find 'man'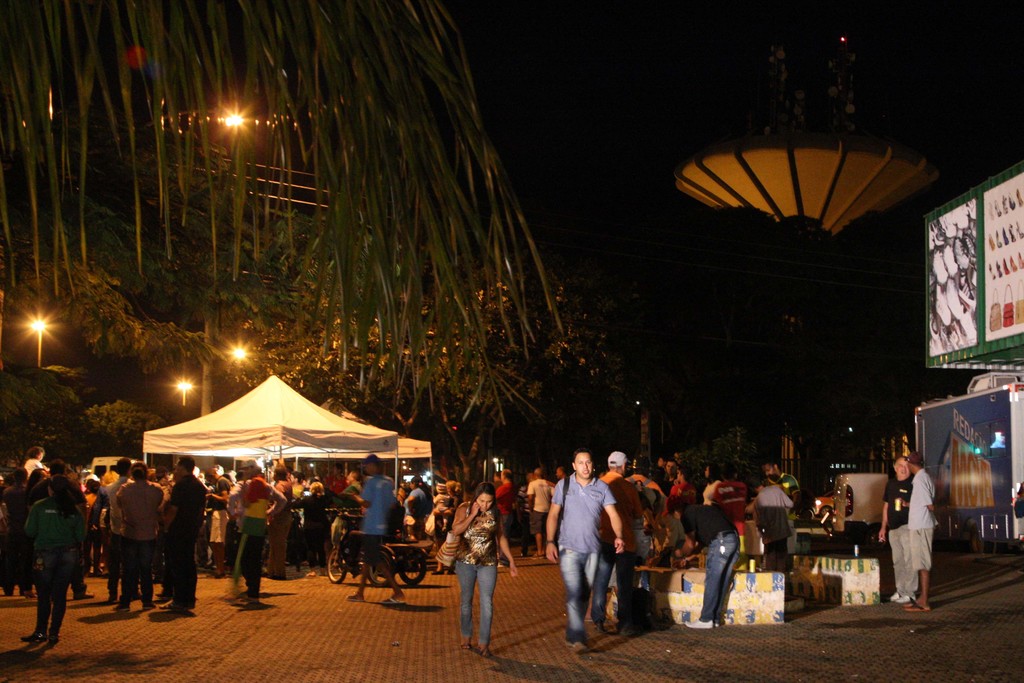
<region>660, 459, 682, 491</region>
